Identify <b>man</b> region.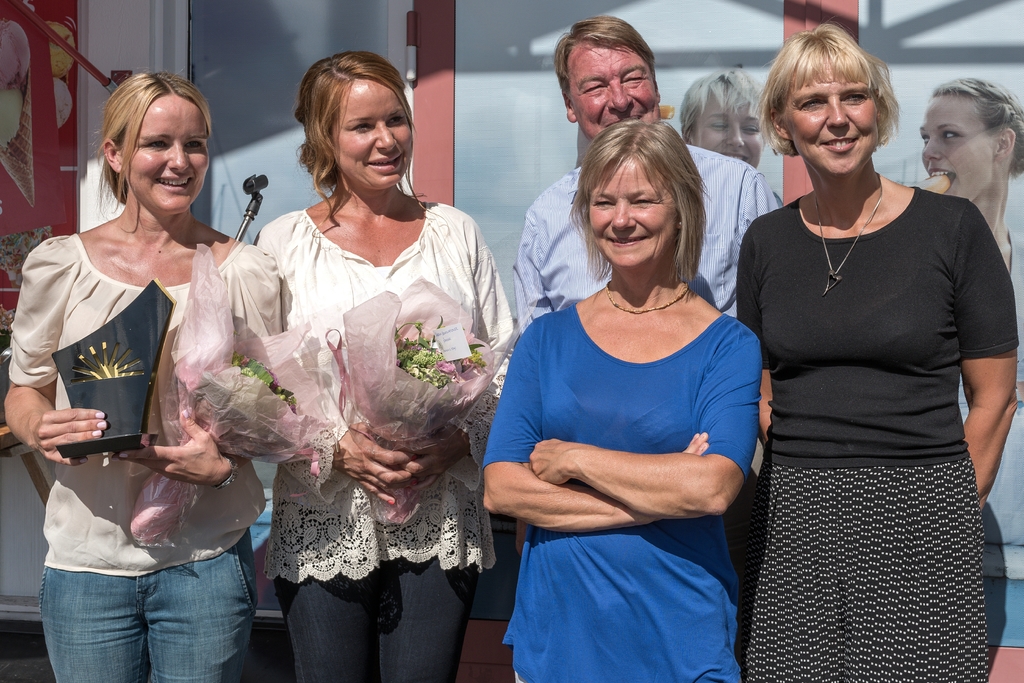
Region: select_region(513, 15, 778, 346).
